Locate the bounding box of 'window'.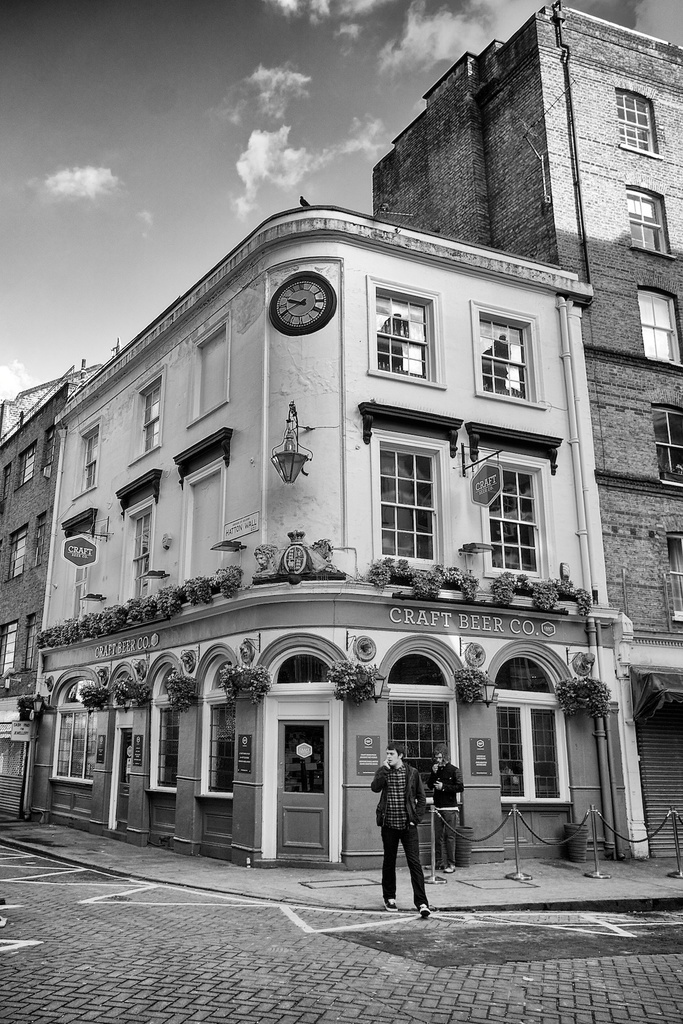
Bounding box: (474,445,547,588).
